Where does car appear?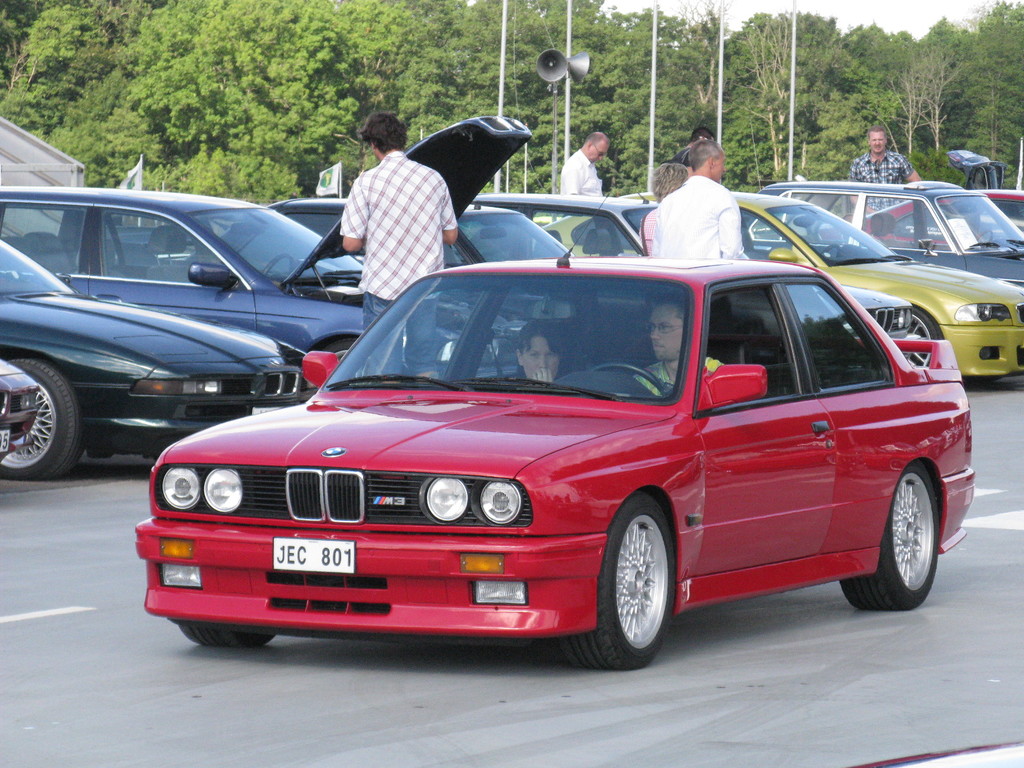
Appears at region(3, 115, 534, 393).
